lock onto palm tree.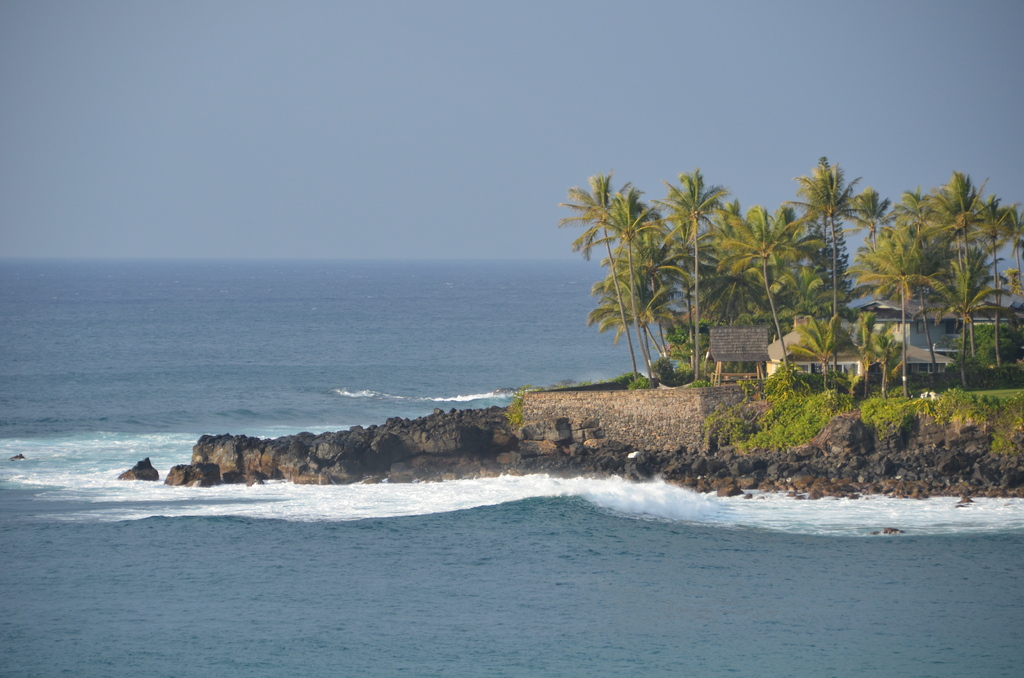
Locked: (716, 220, 799, 396).
